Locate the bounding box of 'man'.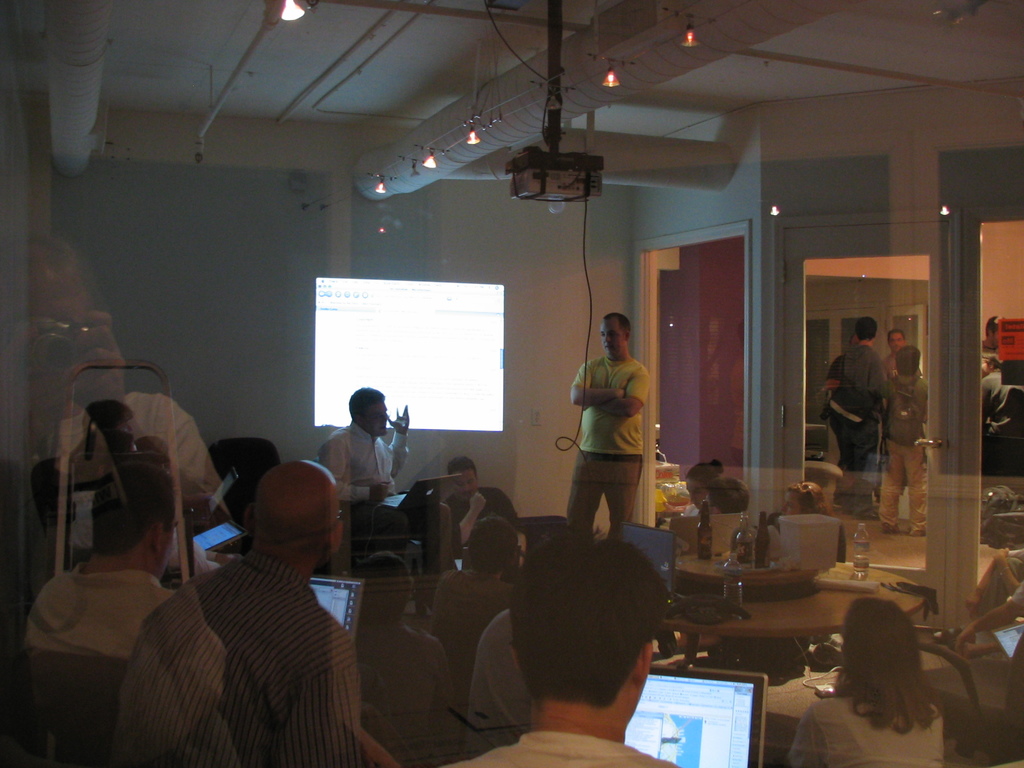
Bounding box: [left=442, top=452, right=522, bottom=550].
